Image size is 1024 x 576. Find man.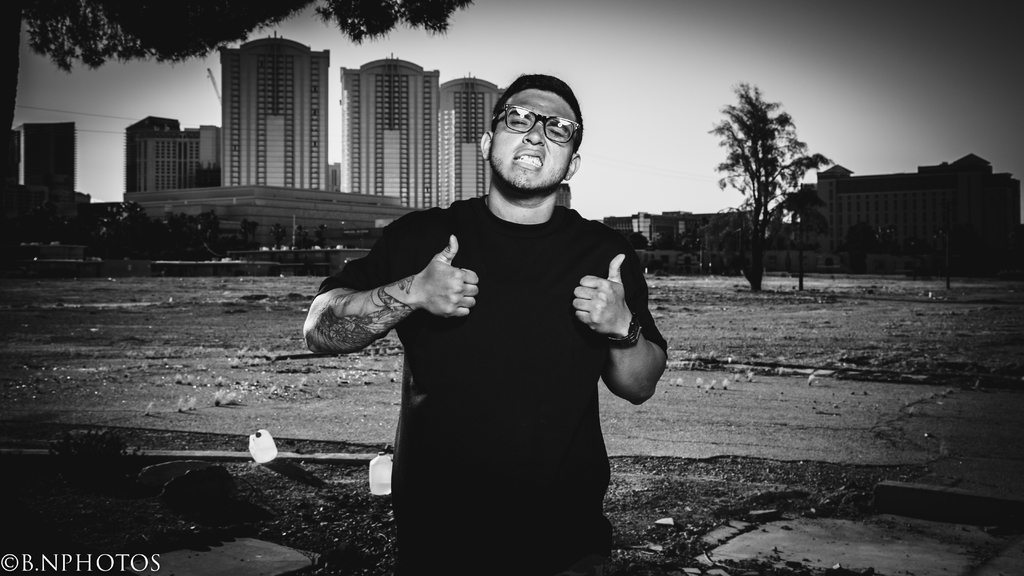
313 68 674 547.
